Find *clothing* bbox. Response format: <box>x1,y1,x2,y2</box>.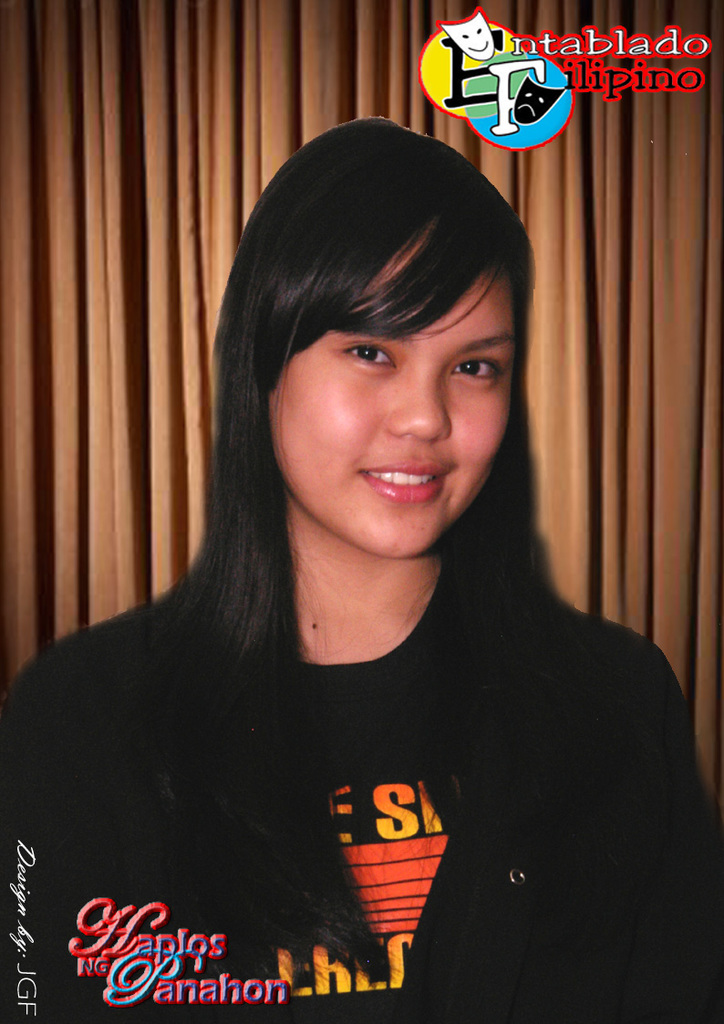
<box>0,553,723,1021</box>.
